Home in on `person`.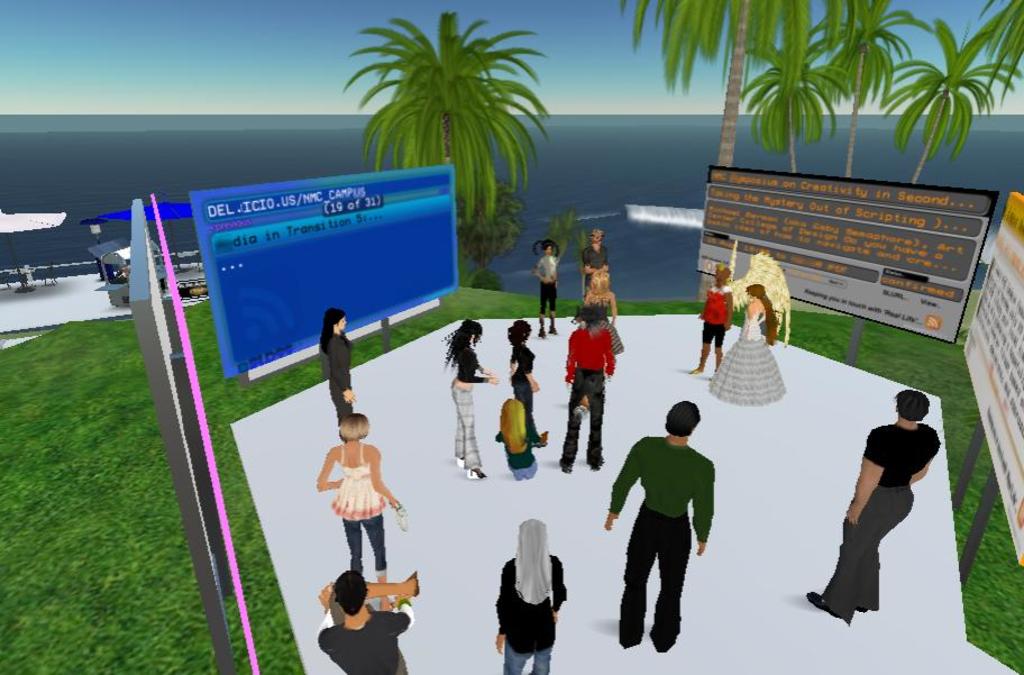
Homed in at <box>492,402,549,492</box>.
